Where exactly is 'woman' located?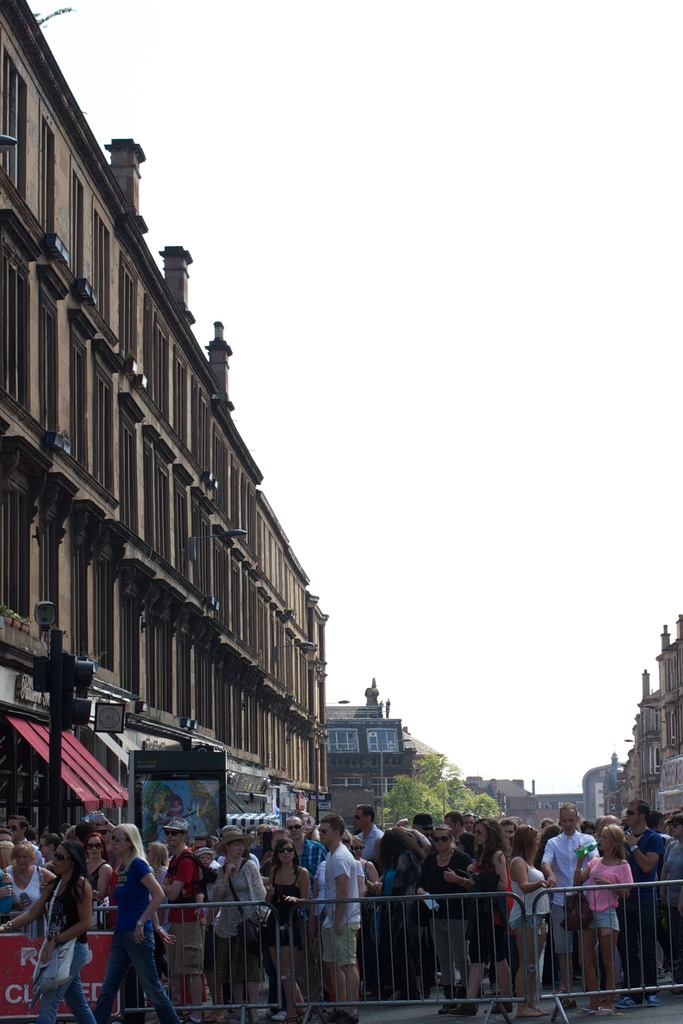
Its bounding box is <box>444,815,513,1014</box>.
